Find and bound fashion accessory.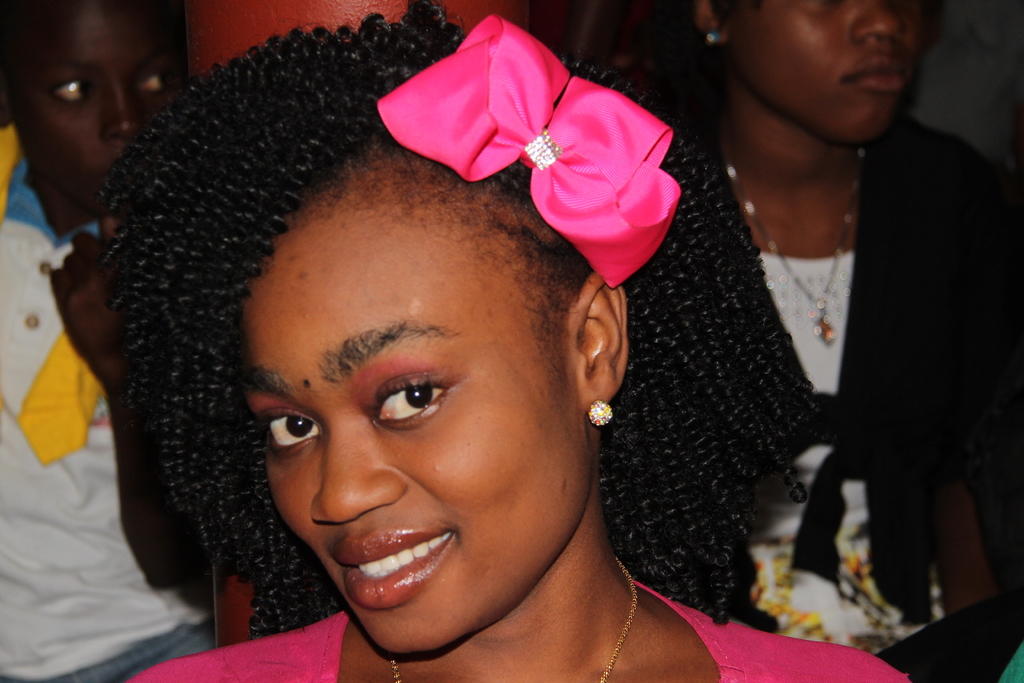
Bound: {"left": 388, "top": 553, "right": 641, "bottom": 682}.
